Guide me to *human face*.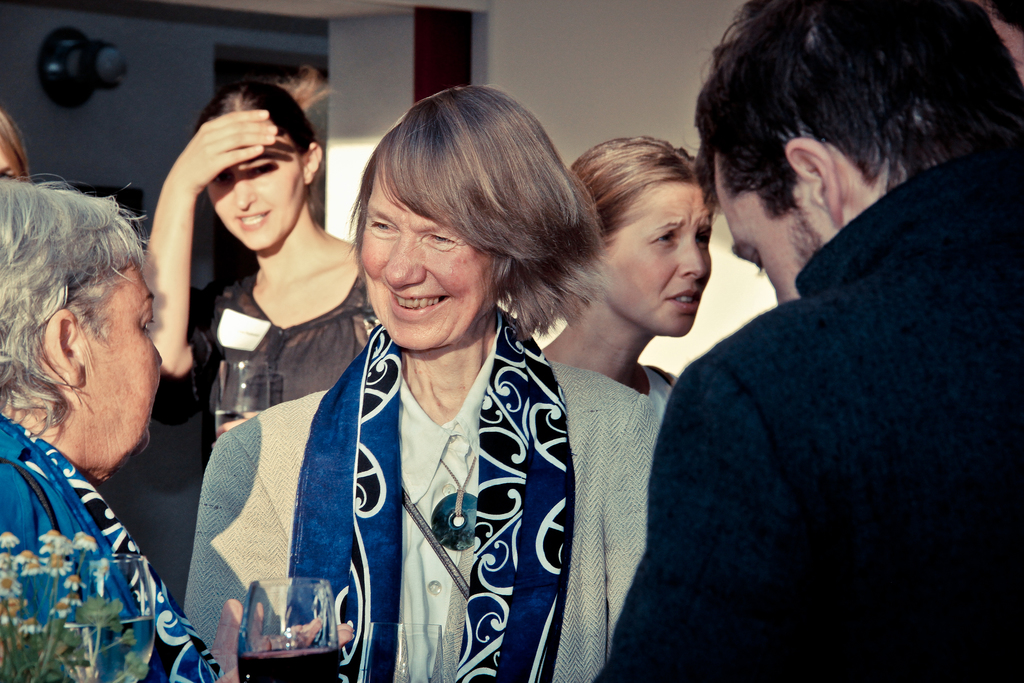
Guidance: bbox=[349, 160, 509, 345].
